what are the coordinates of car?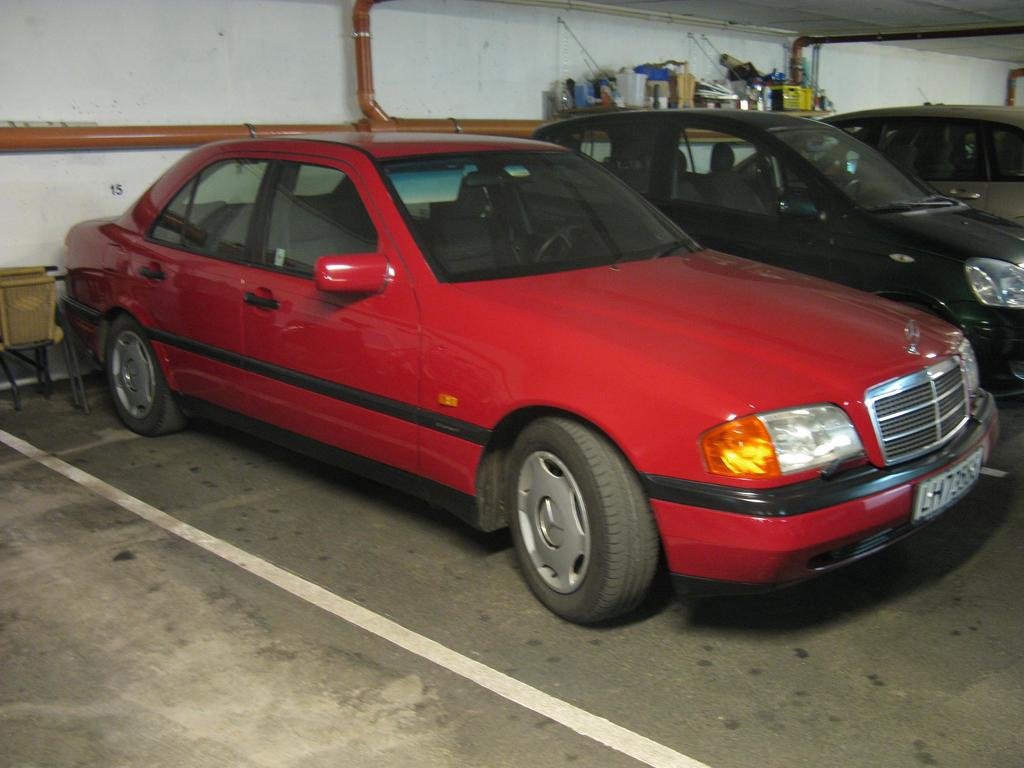
[x1=56, y1=136, x2=999, y2=632].
